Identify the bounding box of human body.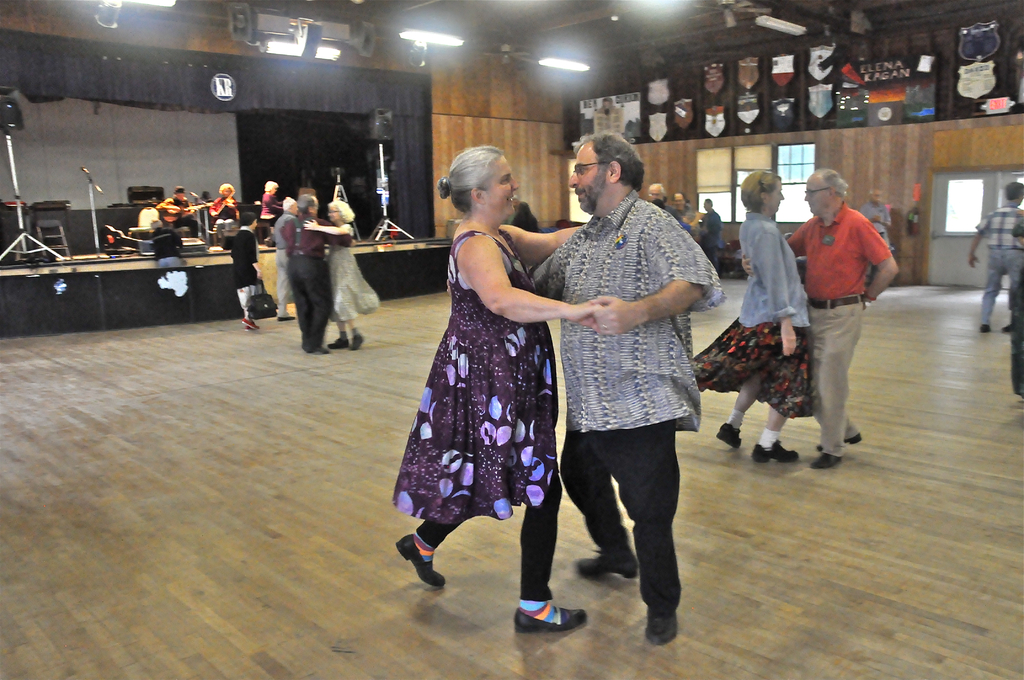
l=209, t=194, r=243, b=239.
